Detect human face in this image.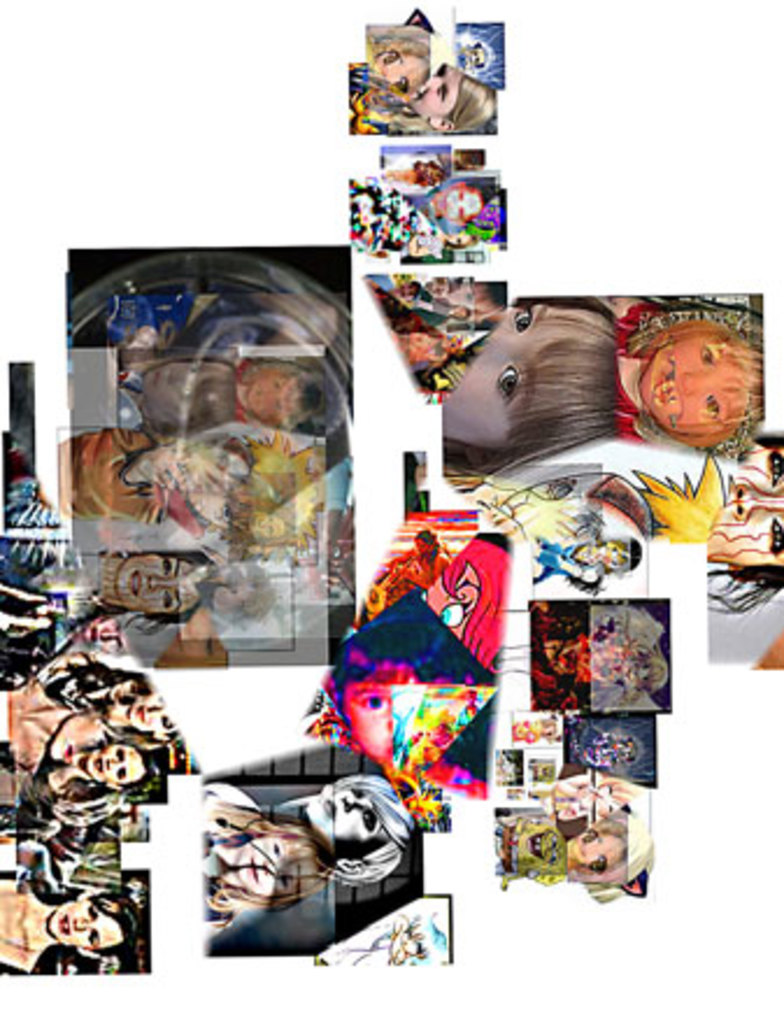
Detection: (186,449,251,528).
